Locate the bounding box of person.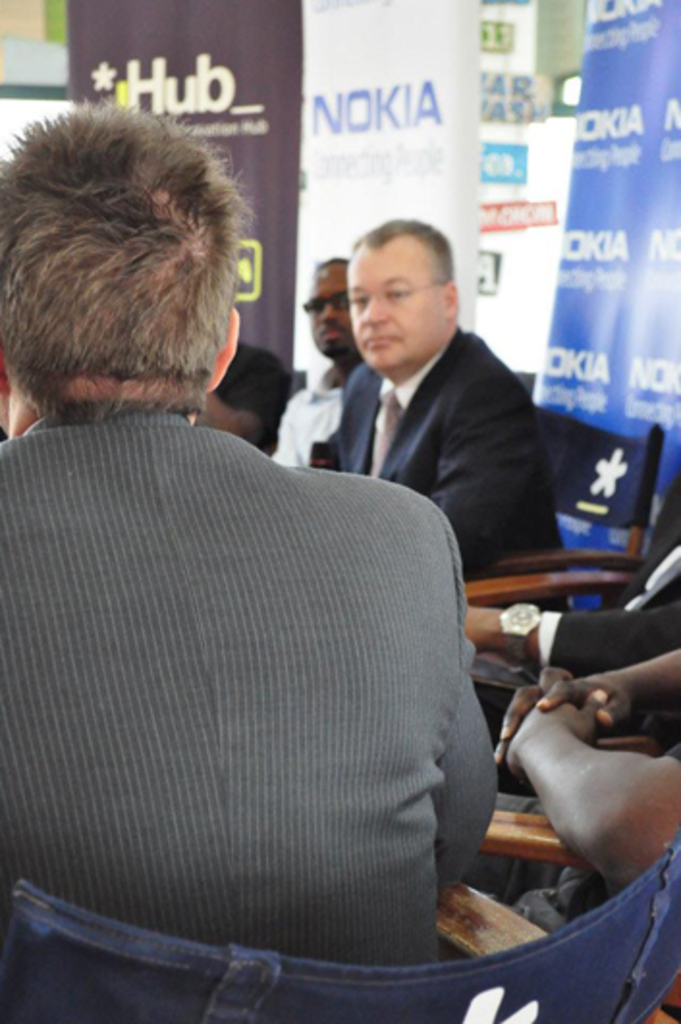
Bounding box: 314:201:577:594.
